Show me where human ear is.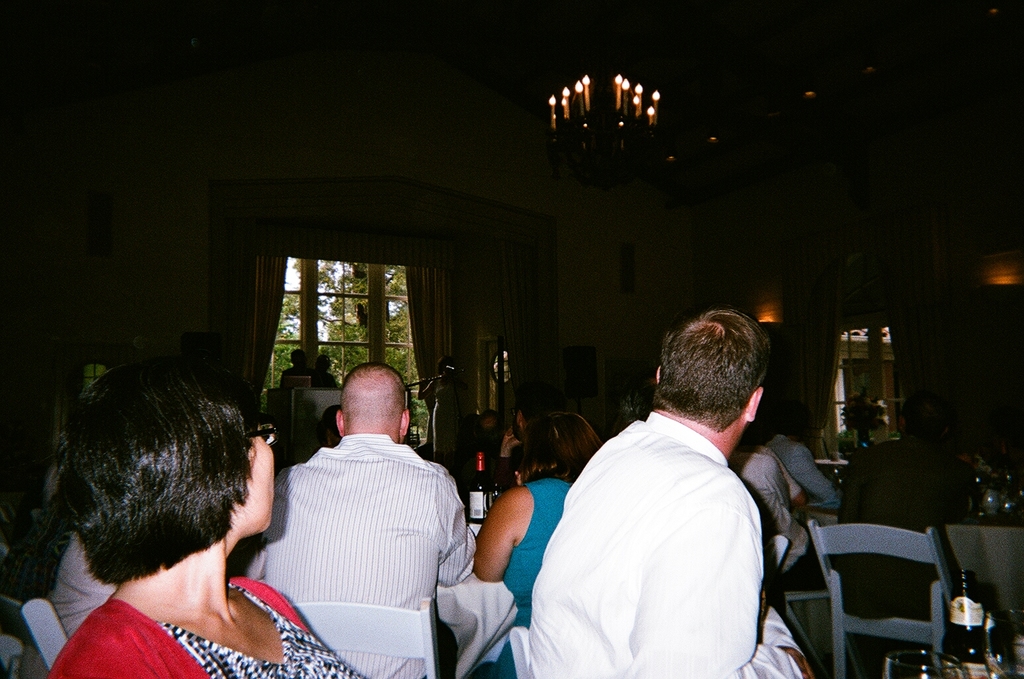
human ear is at (337, 412, 345, 435).
